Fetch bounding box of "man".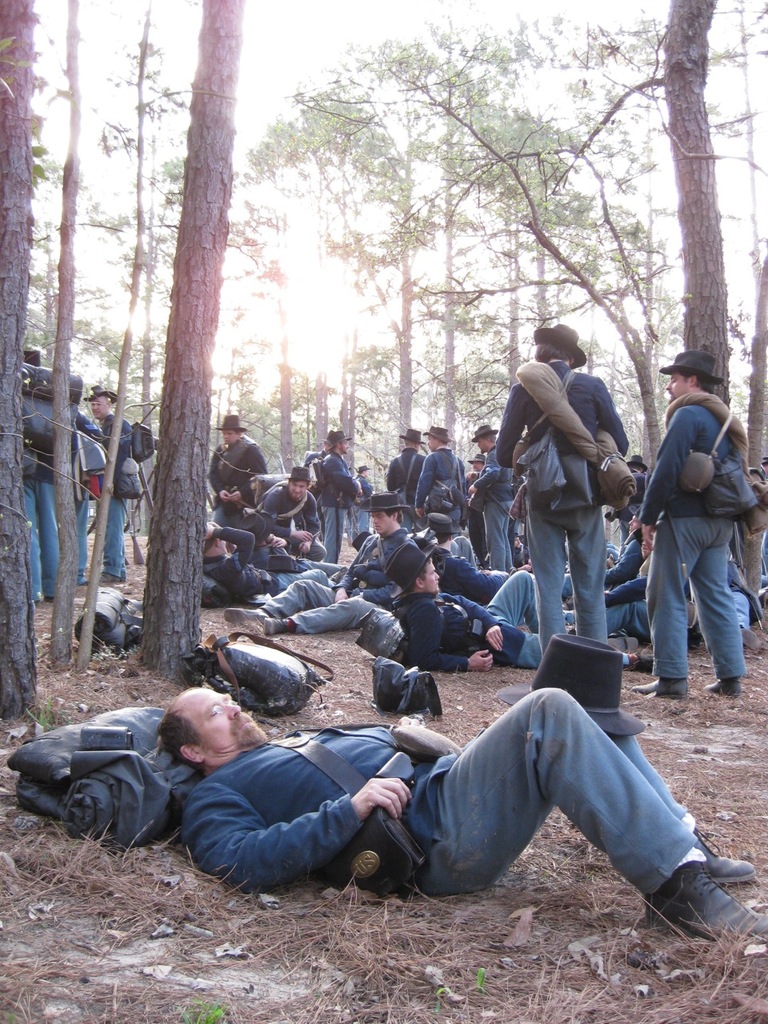
Bbox: left=475, top=424, right=512, bottom=571.
